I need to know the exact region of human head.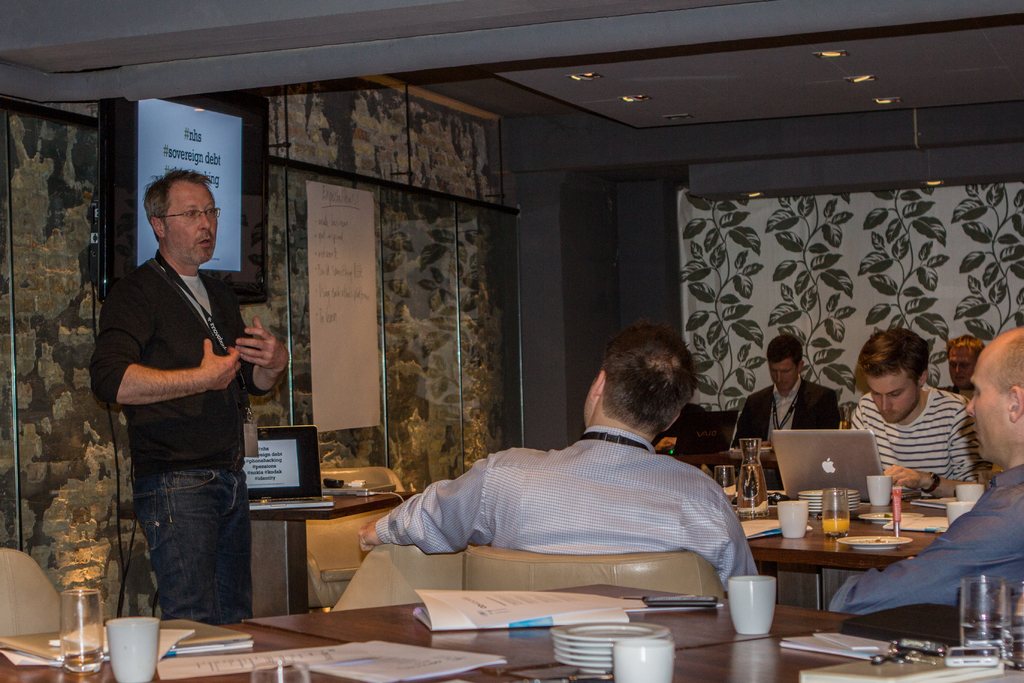
Region: detection(140, 167, 219, 265).
